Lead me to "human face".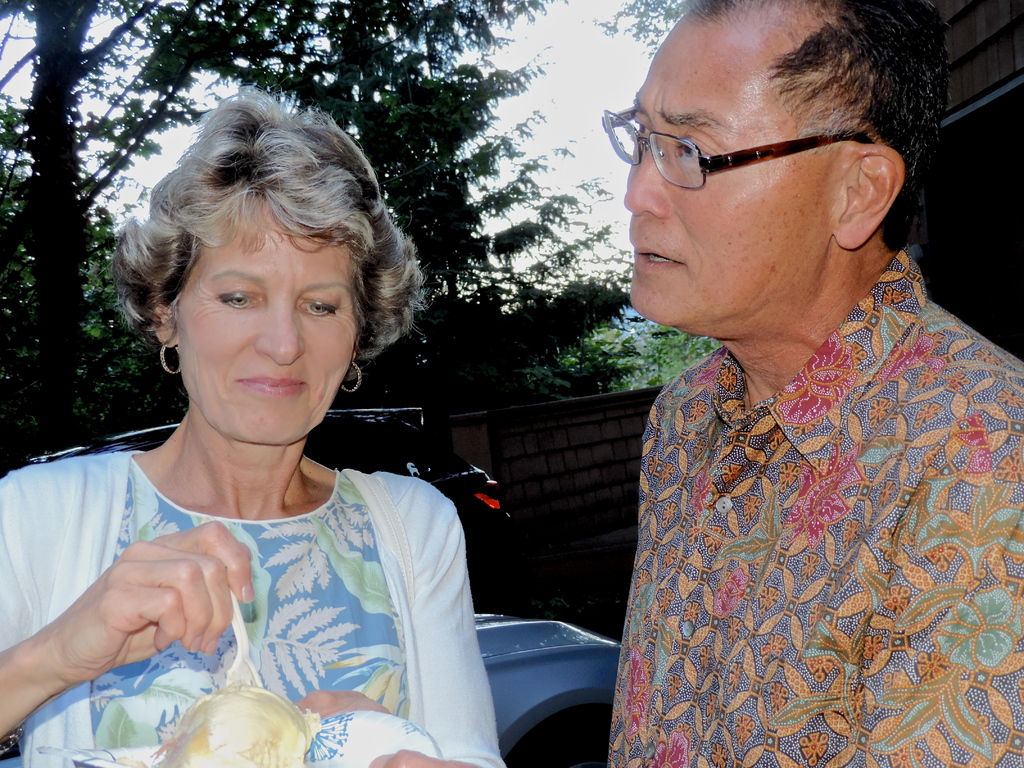
Lead to <box>175,207,357,445</box>.
